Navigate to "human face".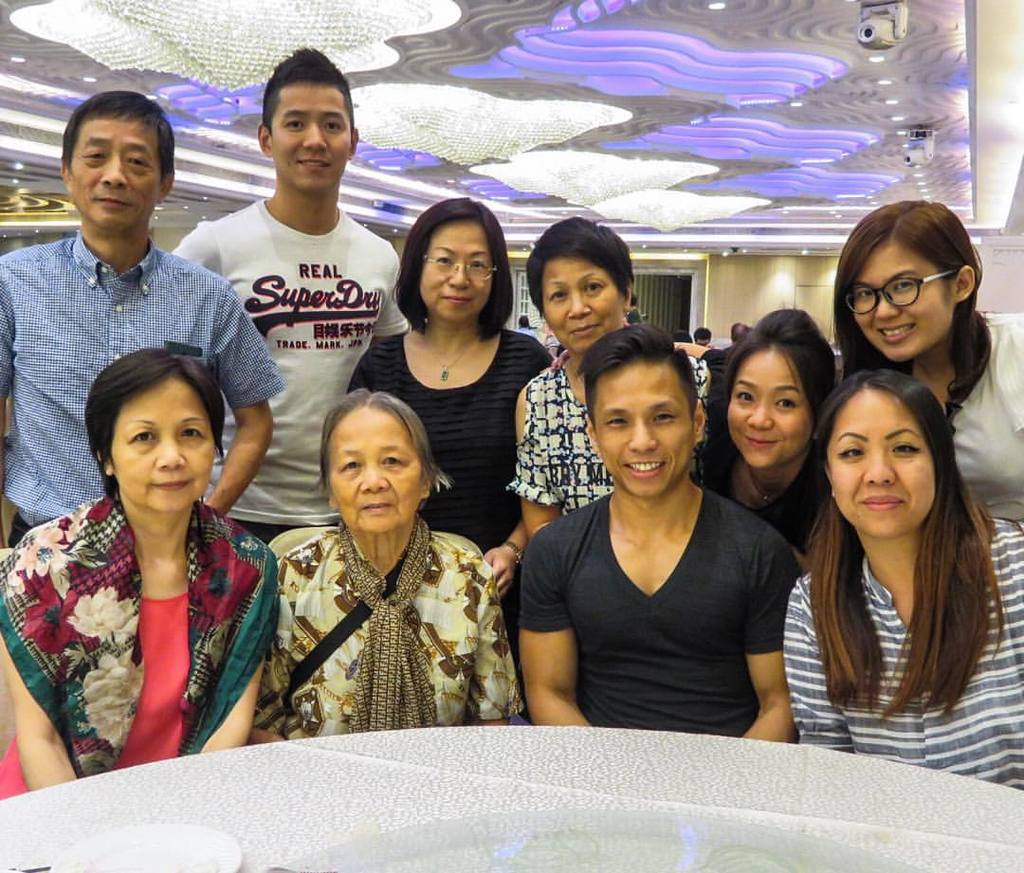
Navigation target: [x1=70, y1=119, x2=162, y2=233].
